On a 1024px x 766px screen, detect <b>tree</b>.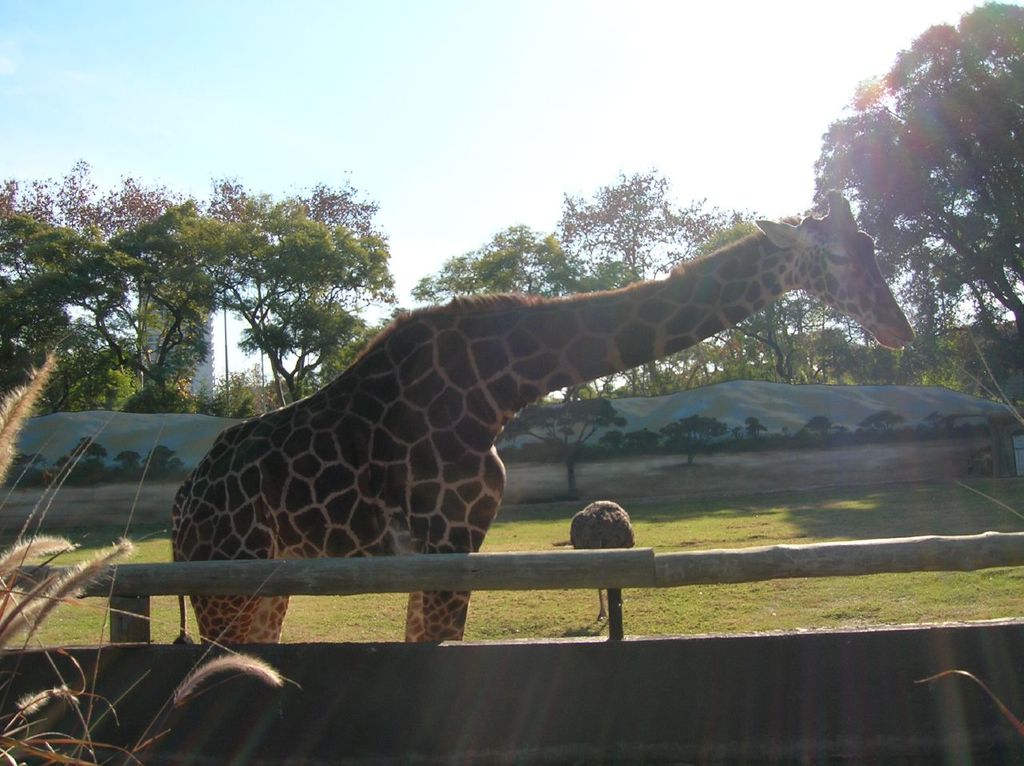
region(411, 222, 598, 309).
